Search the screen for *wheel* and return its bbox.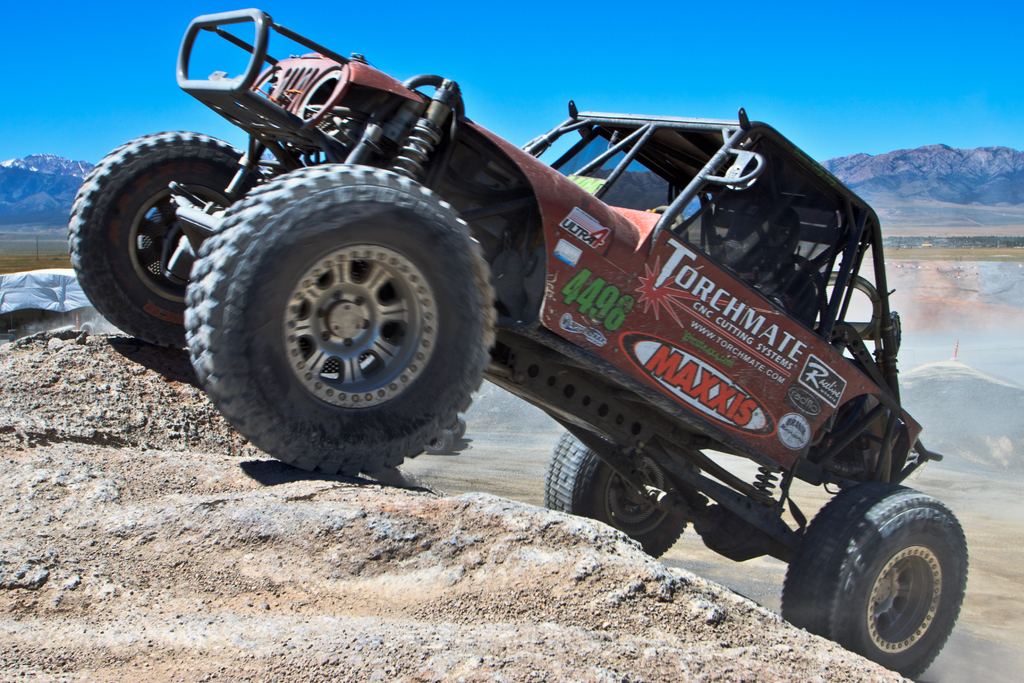
Found: {"x1": 77, "y1": 135, "x2": 250, "y2": 345}.
